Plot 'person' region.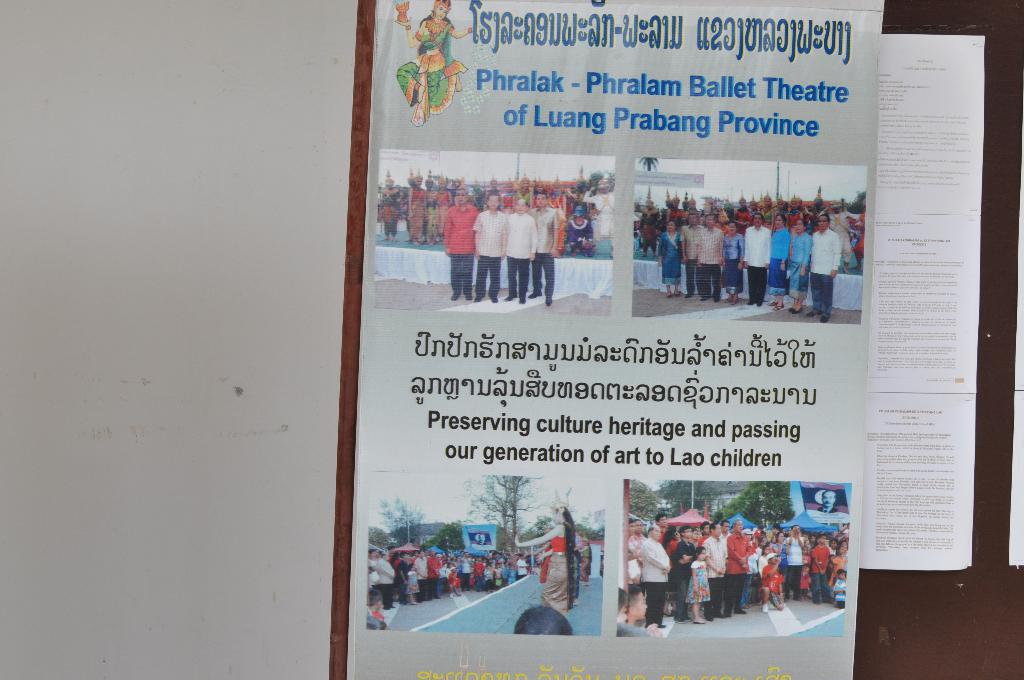
Plotted at (785, 218, 812, 314).
